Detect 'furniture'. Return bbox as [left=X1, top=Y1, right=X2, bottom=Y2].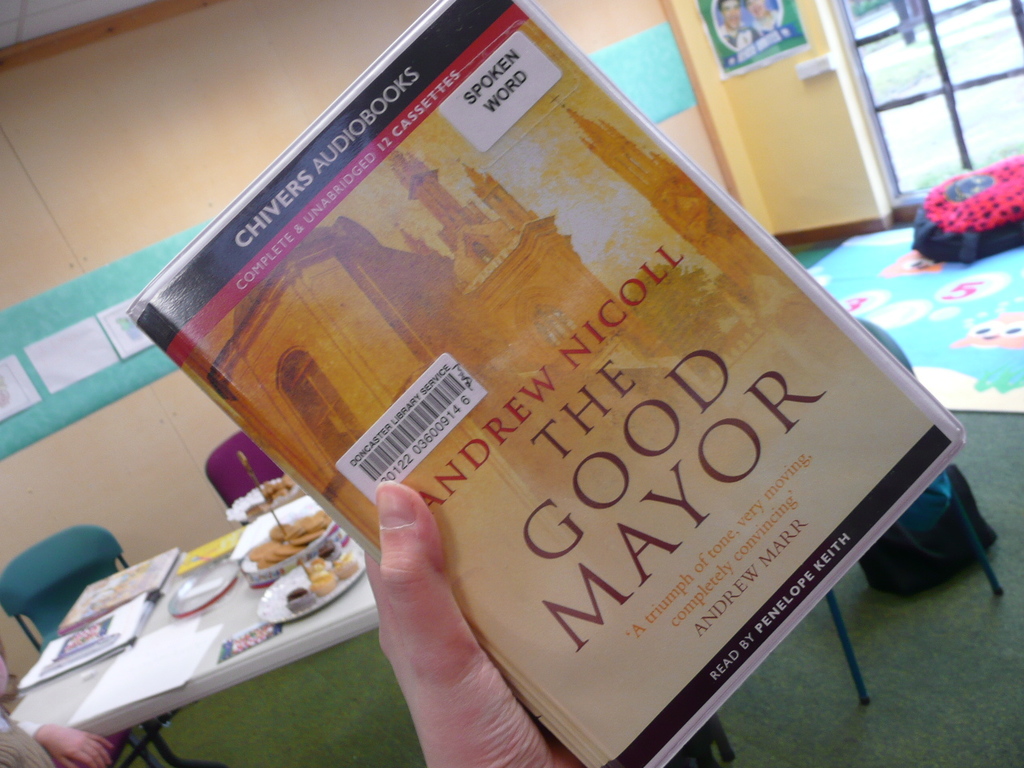
[left=7, top=498, right=375, bottom=767].
